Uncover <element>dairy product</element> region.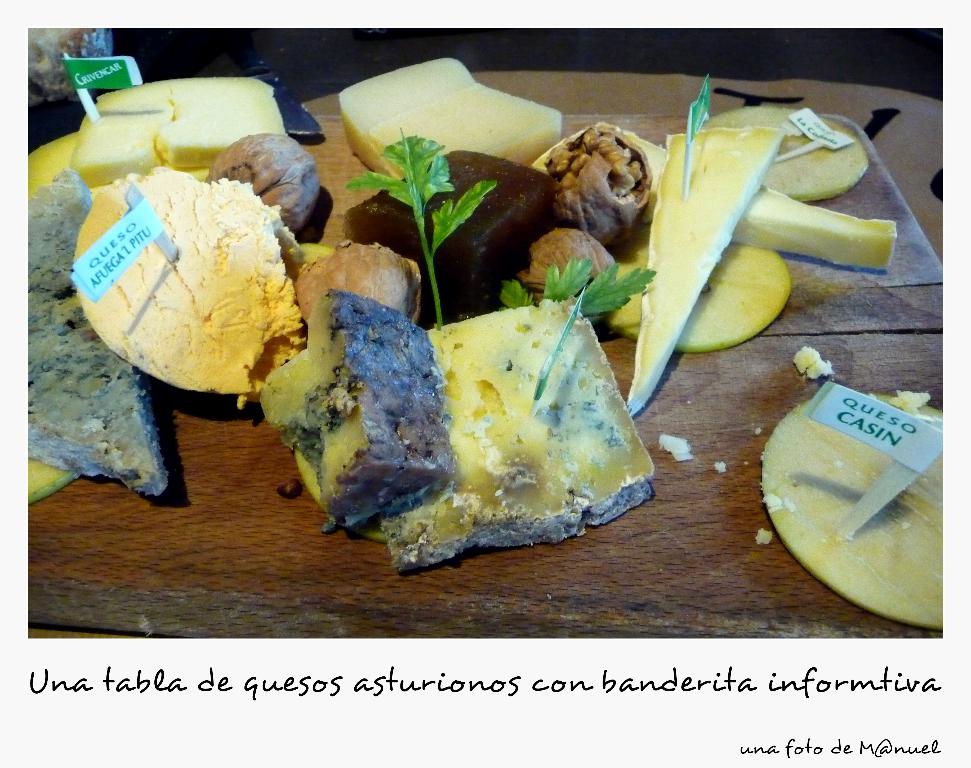
Uncovered: 250/288/479/552.
